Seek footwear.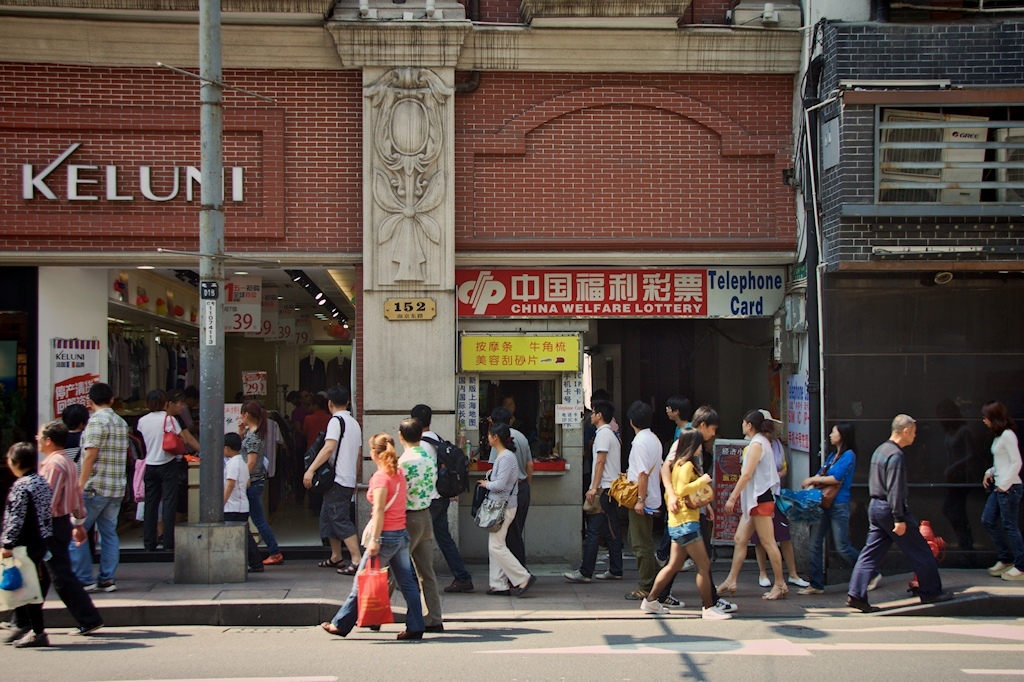
bbox=[796, 580, 827, 594].
